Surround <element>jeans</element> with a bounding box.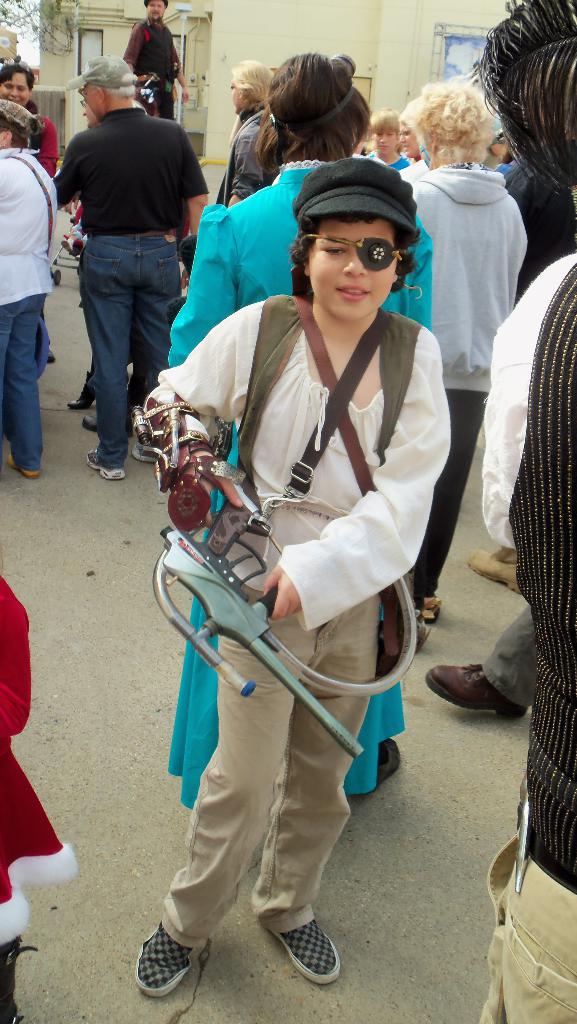
(81, 225, 183, 467).
